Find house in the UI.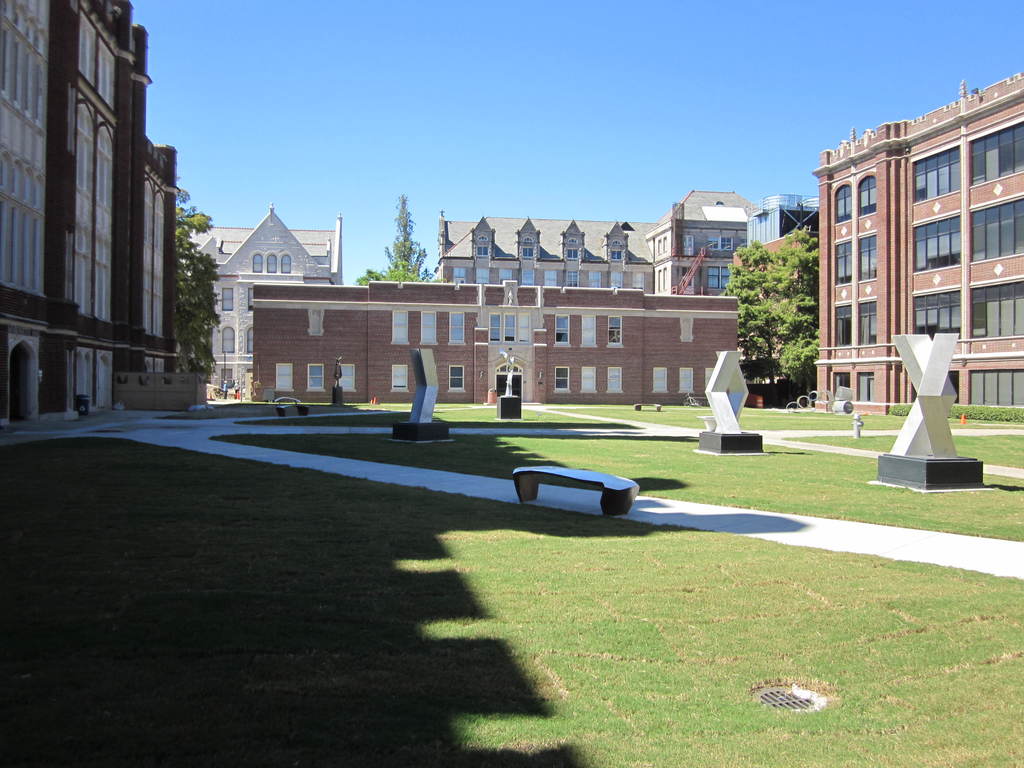
UI element at pyautogui.locateOnScreen(177, 192, 346, 399).
